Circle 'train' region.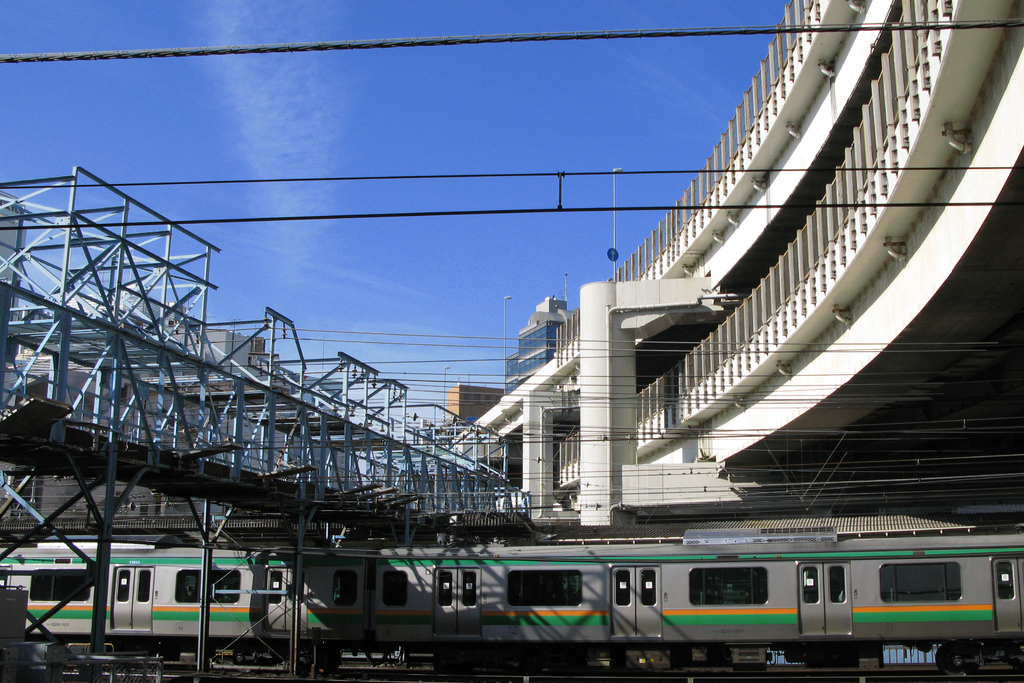
Region: <bbox>0, 523, 1023, 673</bbox>.
